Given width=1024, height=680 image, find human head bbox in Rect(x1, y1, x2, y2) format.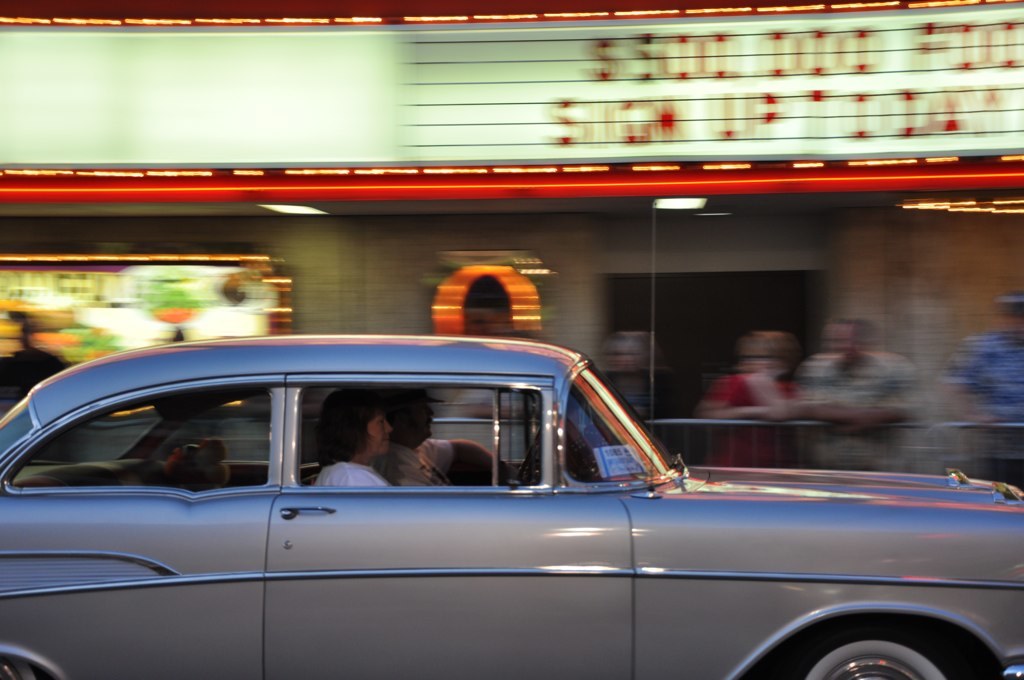
Rect(824, 320, 877, 355).
